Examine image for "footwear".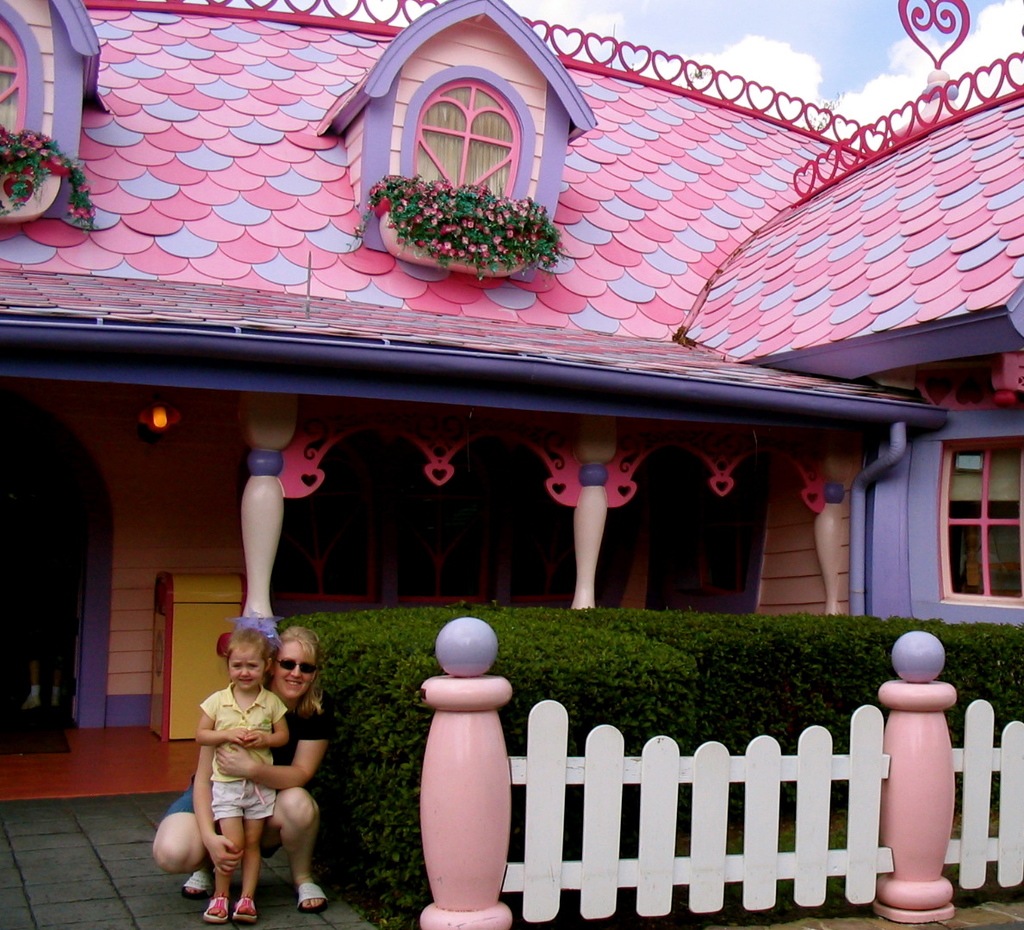
Examination result: bbox(294, 880, 329, 915).
